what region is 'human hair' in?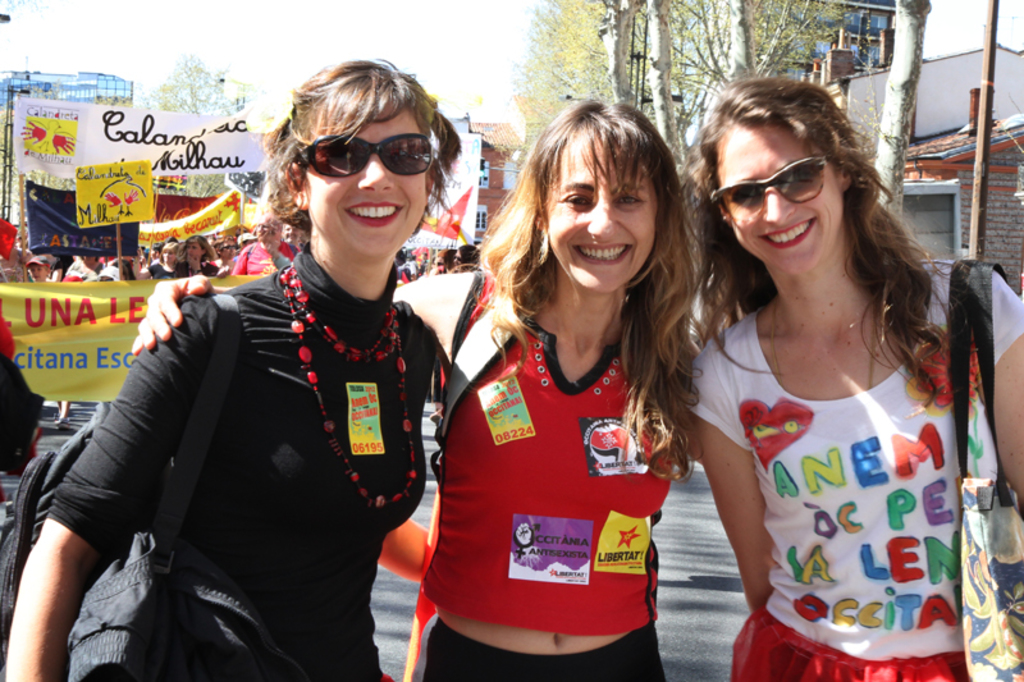
[681, 73, 973, 413].
